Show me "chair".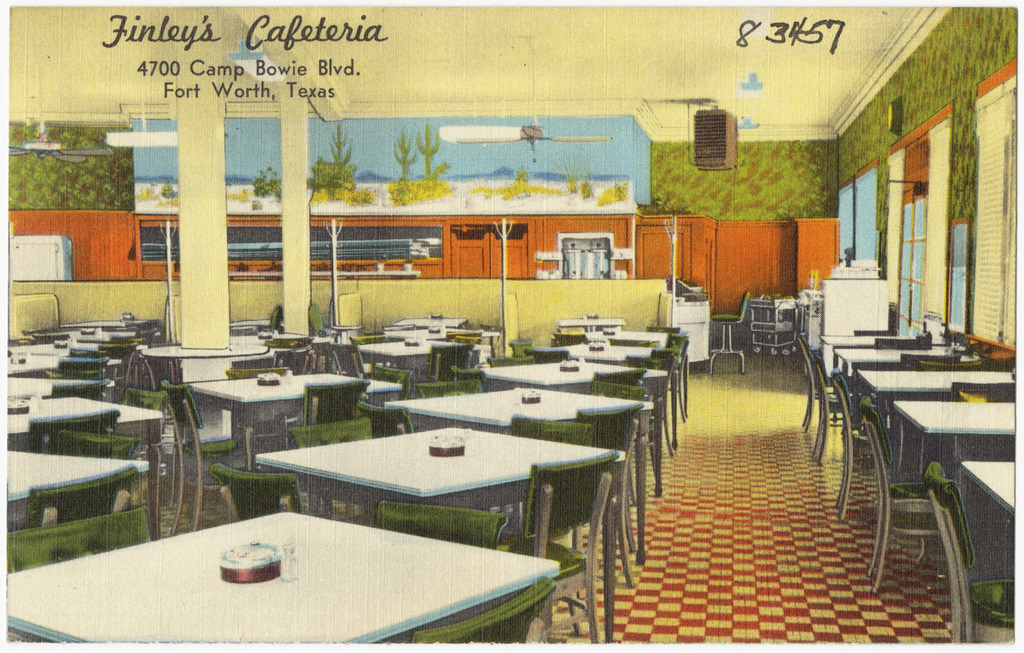
"chair" is here: 307 374 373 419.
